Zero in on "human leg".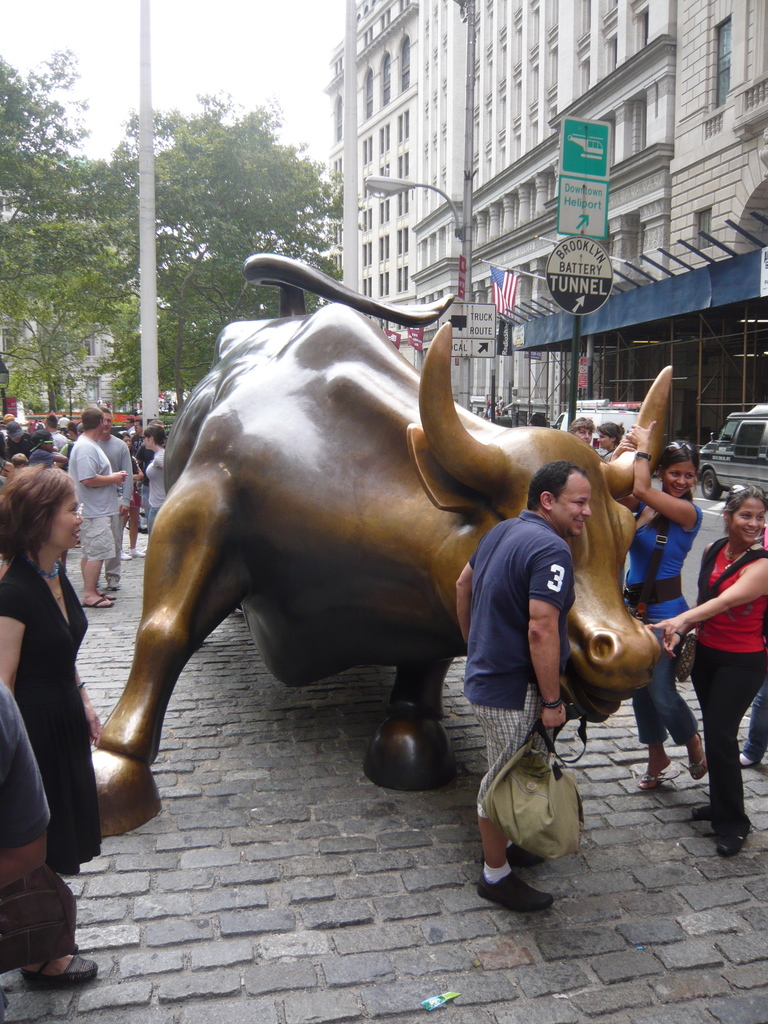
Zeroed in: rect(83, 517, 116, 608).
